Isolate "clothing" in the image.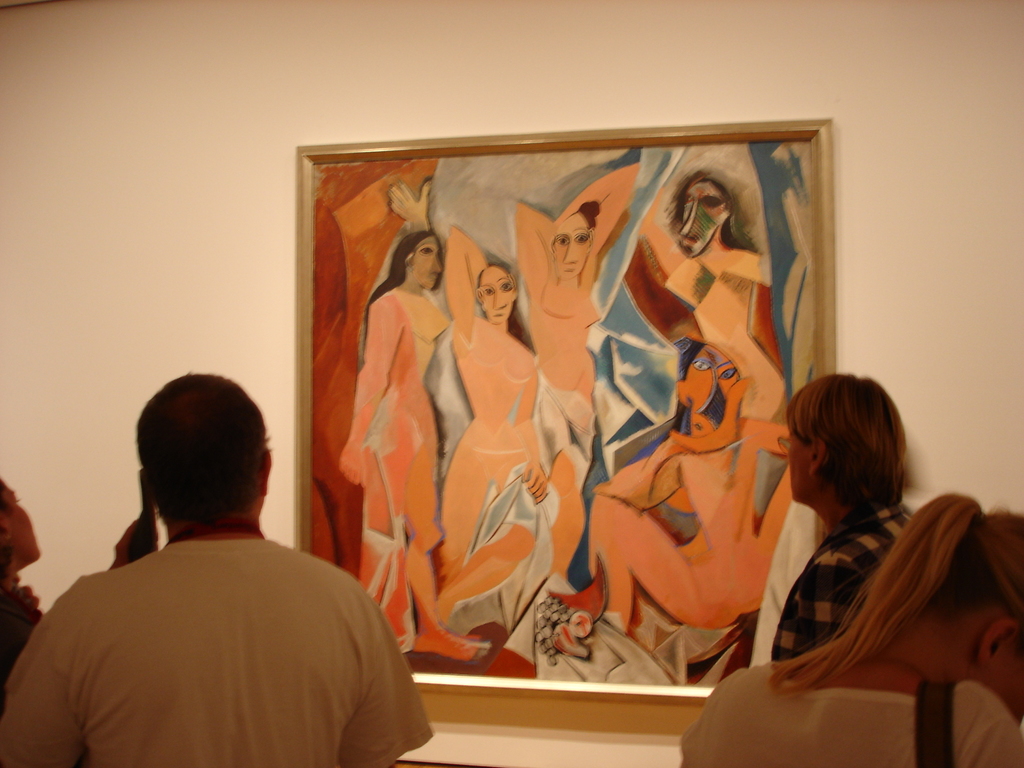
Isolated region: box=[682, 659, 1016, 767].
